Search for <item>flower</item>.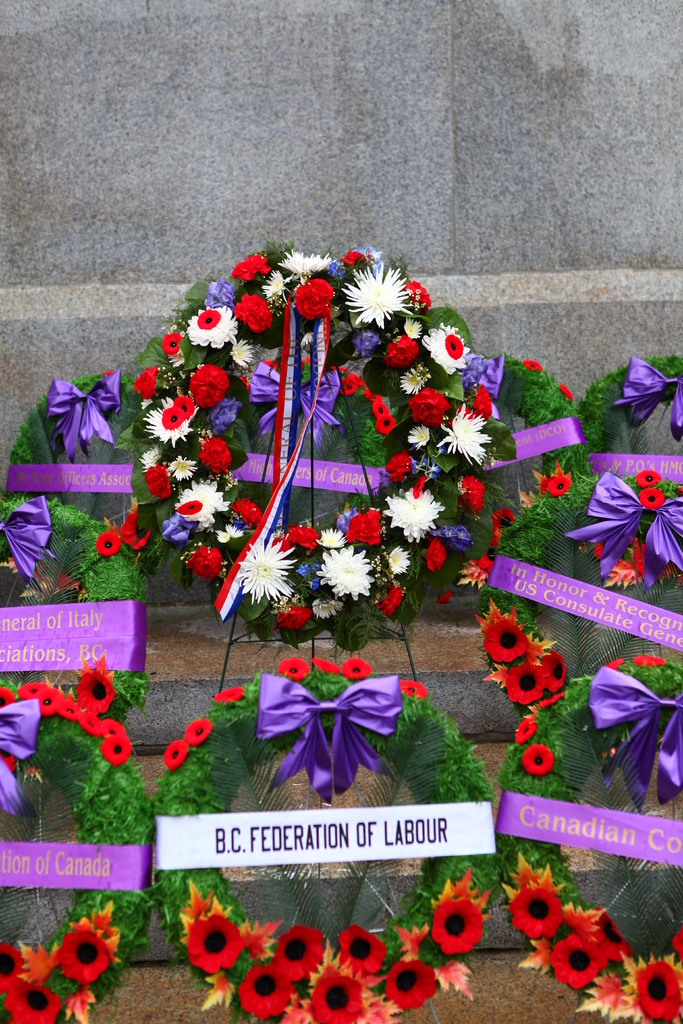
Found at l=3, t=980, r=59, b=1023.
